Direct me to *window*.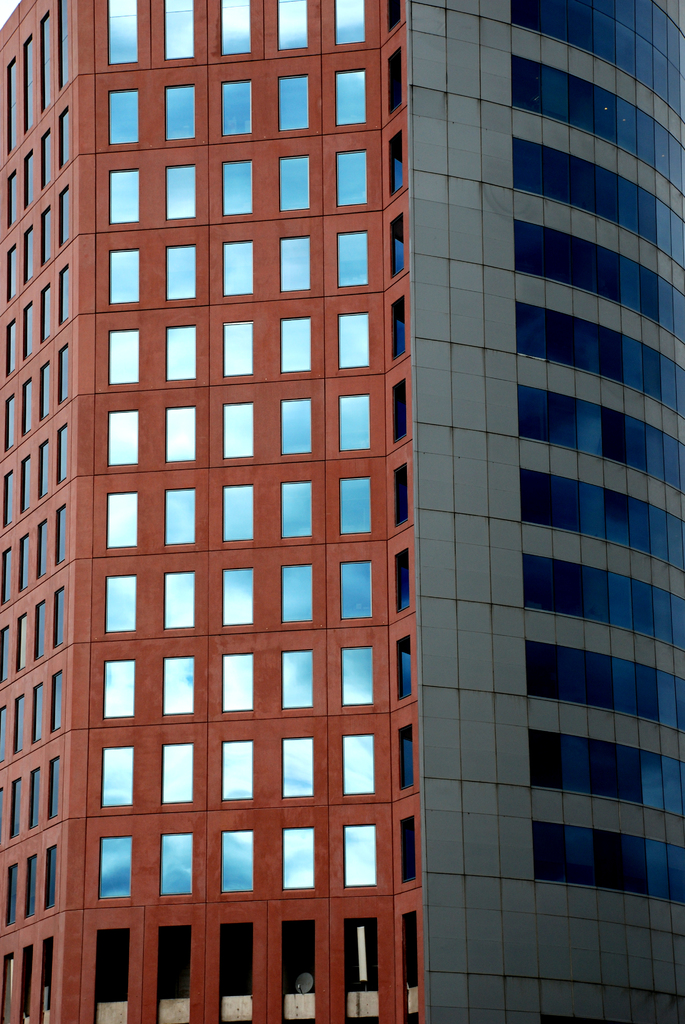
Direction: l=165, t=486, r=193, b=544.
